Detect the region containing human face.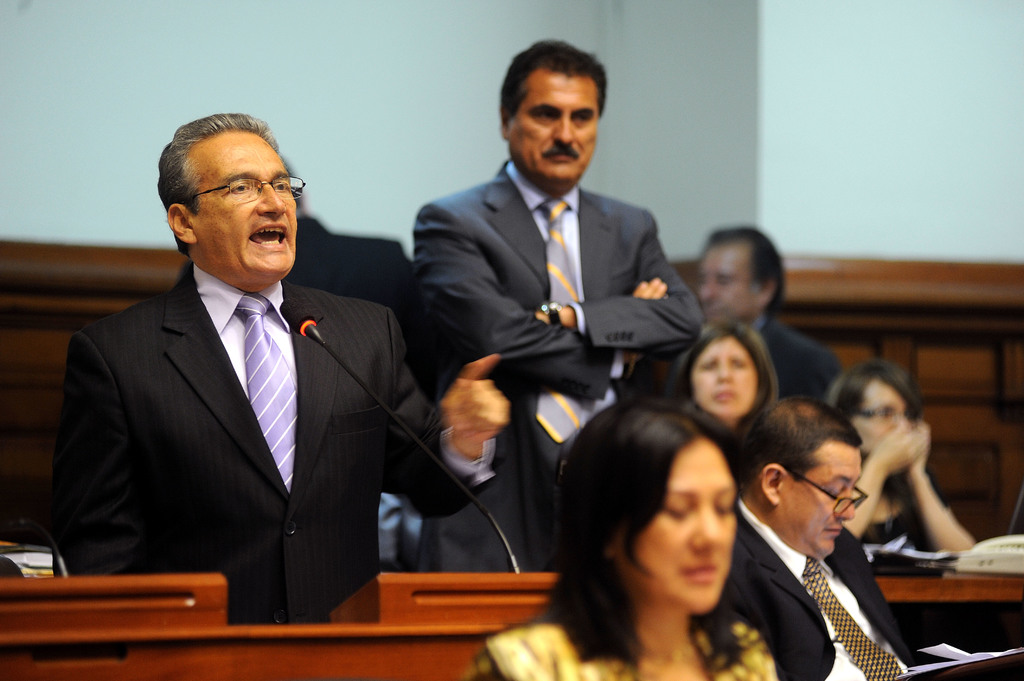
{"x1": 633, "y1": 438, "x2": 738, "y2": 616}.
